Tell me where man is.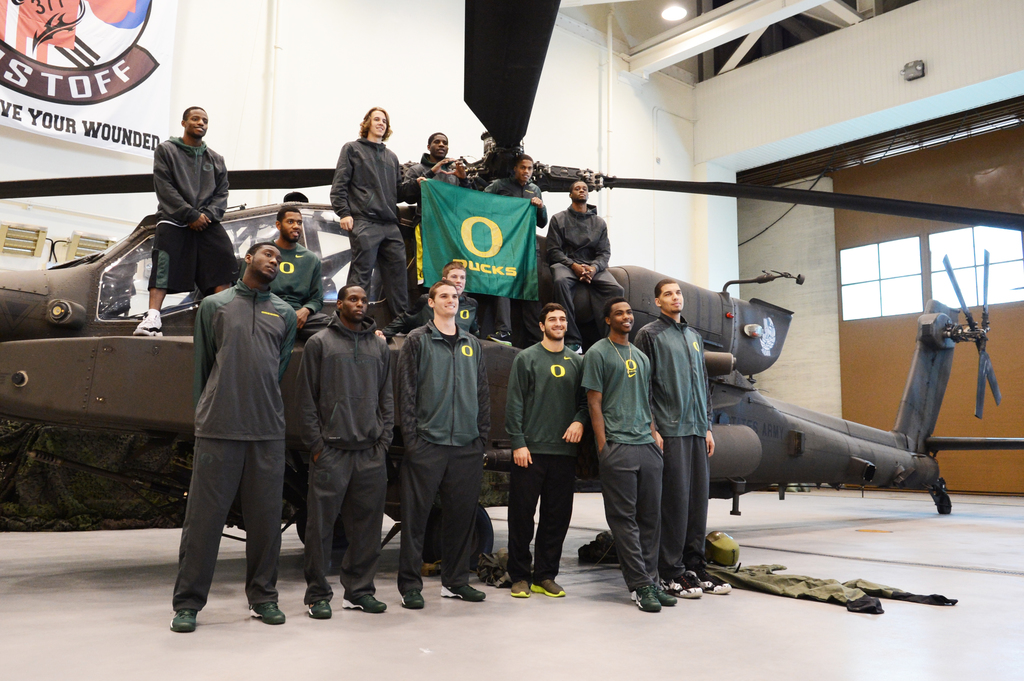
man is at x1=388 y1=278 x2=518 y2=618.
